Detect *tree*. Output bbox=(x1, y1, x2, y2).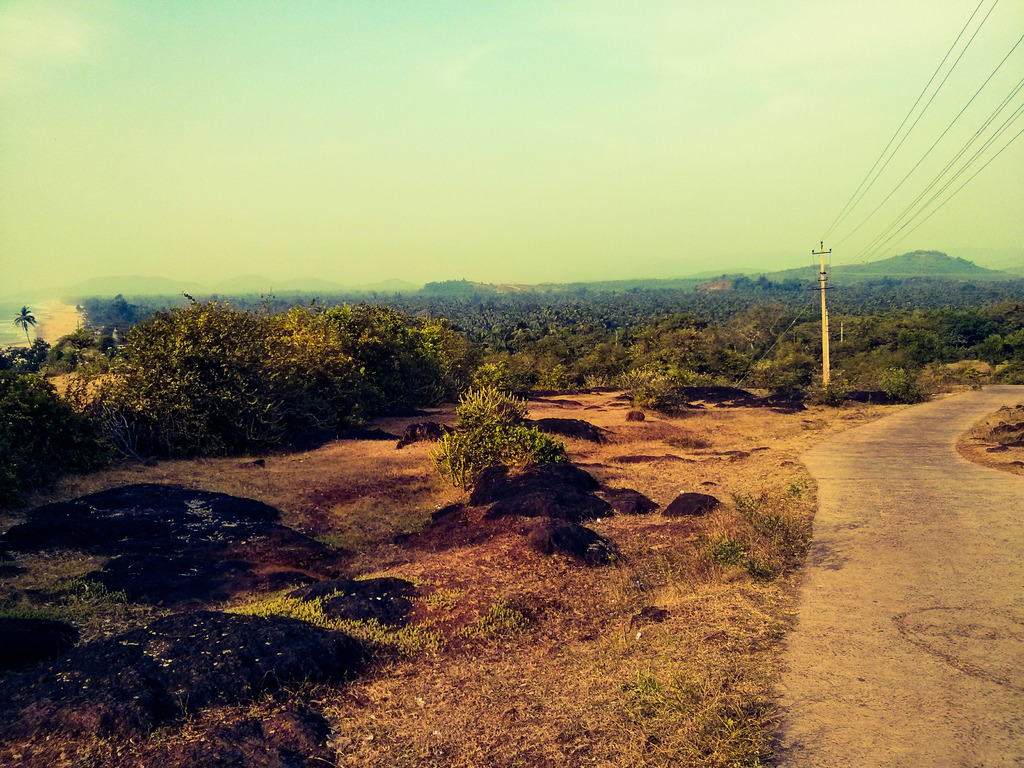
bbox=(142, 287, 246, 463).
